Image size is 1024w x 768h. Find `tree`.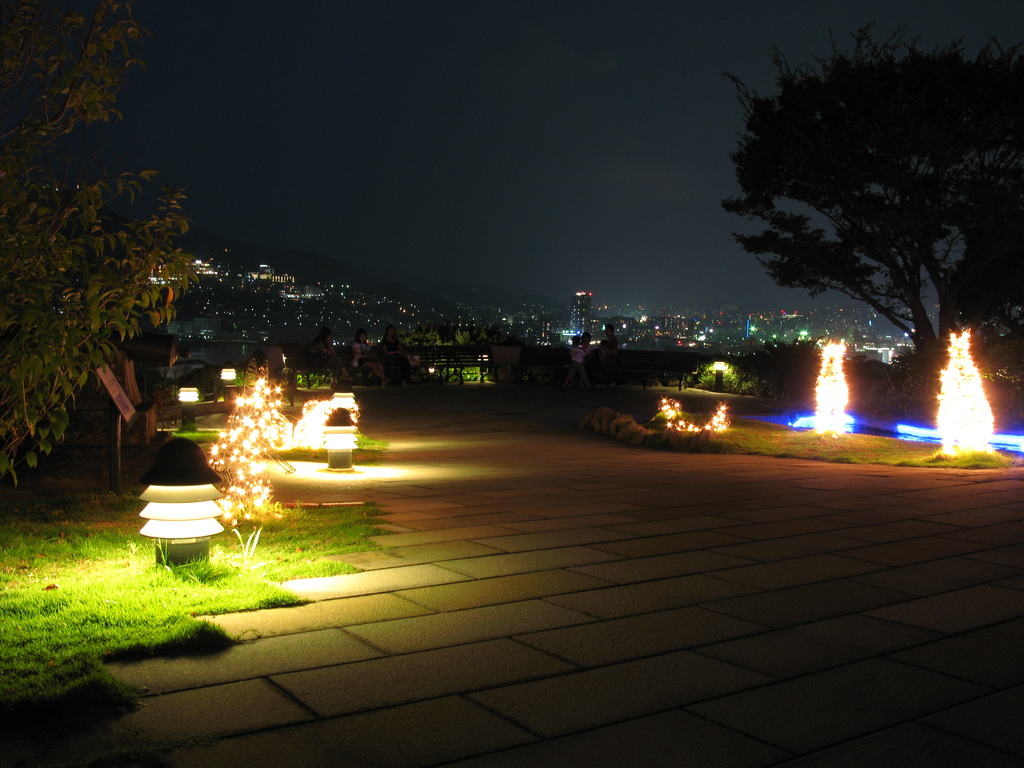
Rect(0, 1, 200, 487).
